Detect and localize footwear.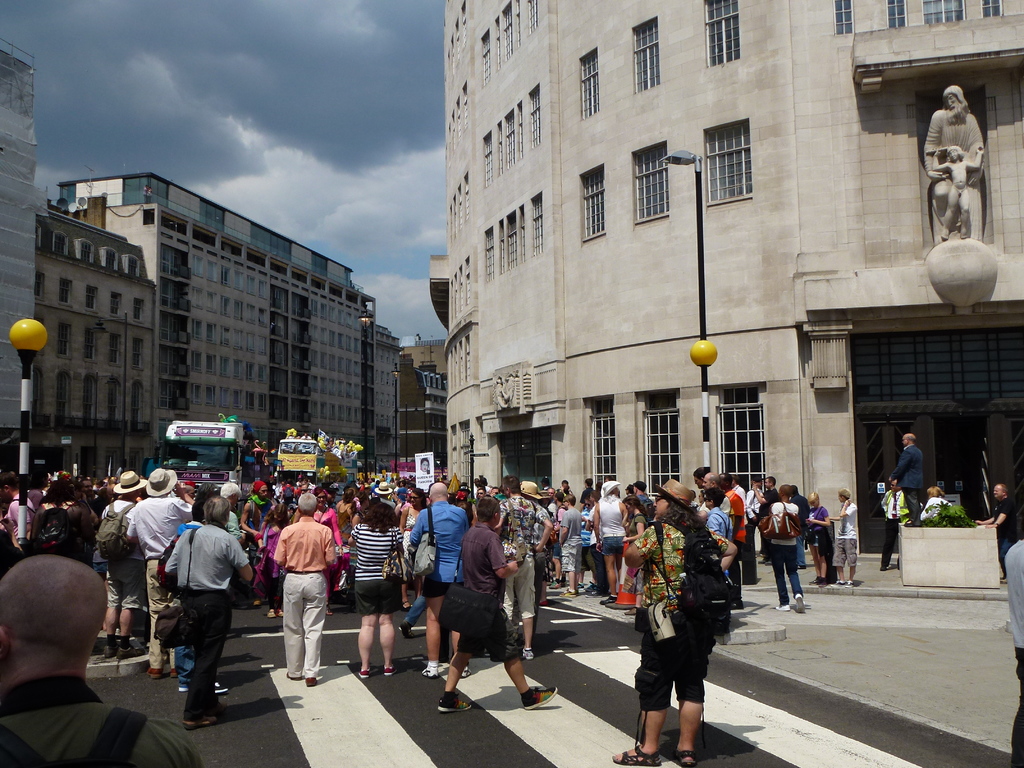
Localized at Rect(523, 686, 557, 709).
